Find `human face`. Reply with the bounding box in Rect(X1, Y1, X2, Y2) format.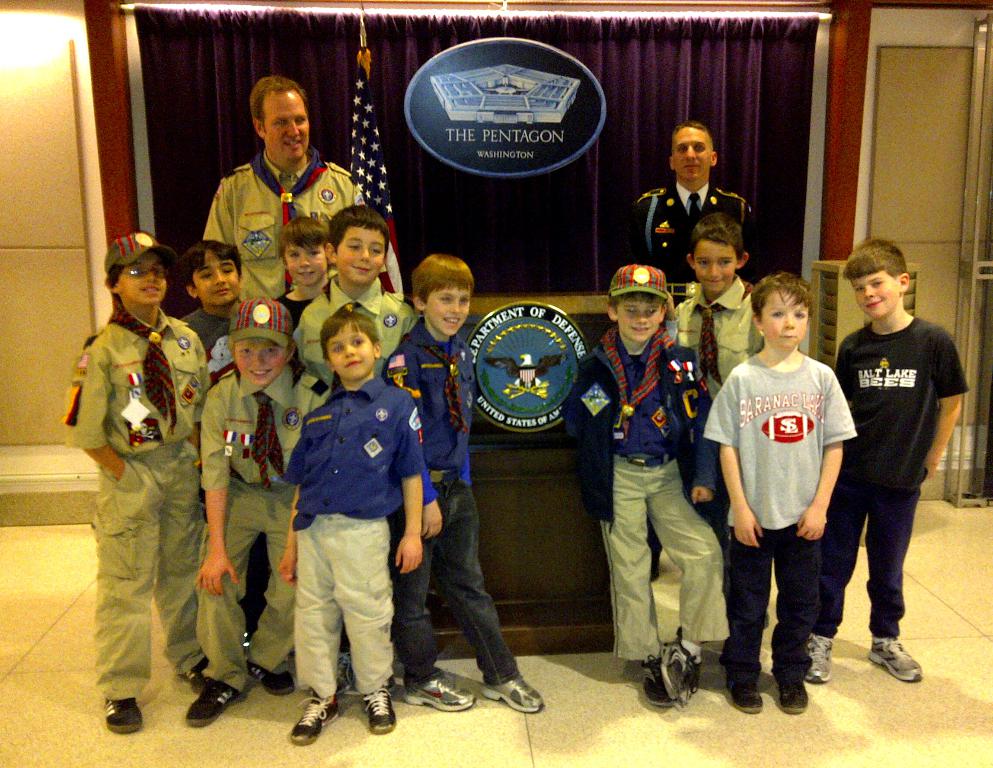
Rect(339, 227, 387, 284).
